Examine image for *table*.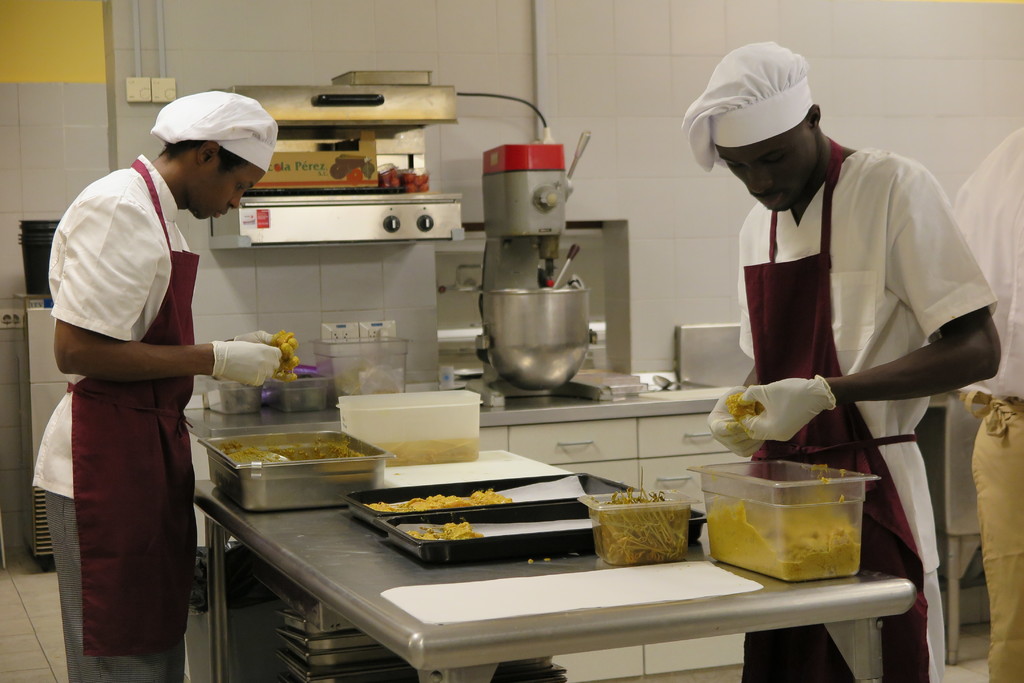
Examination result: BBox(158, 468, 874, 682).
